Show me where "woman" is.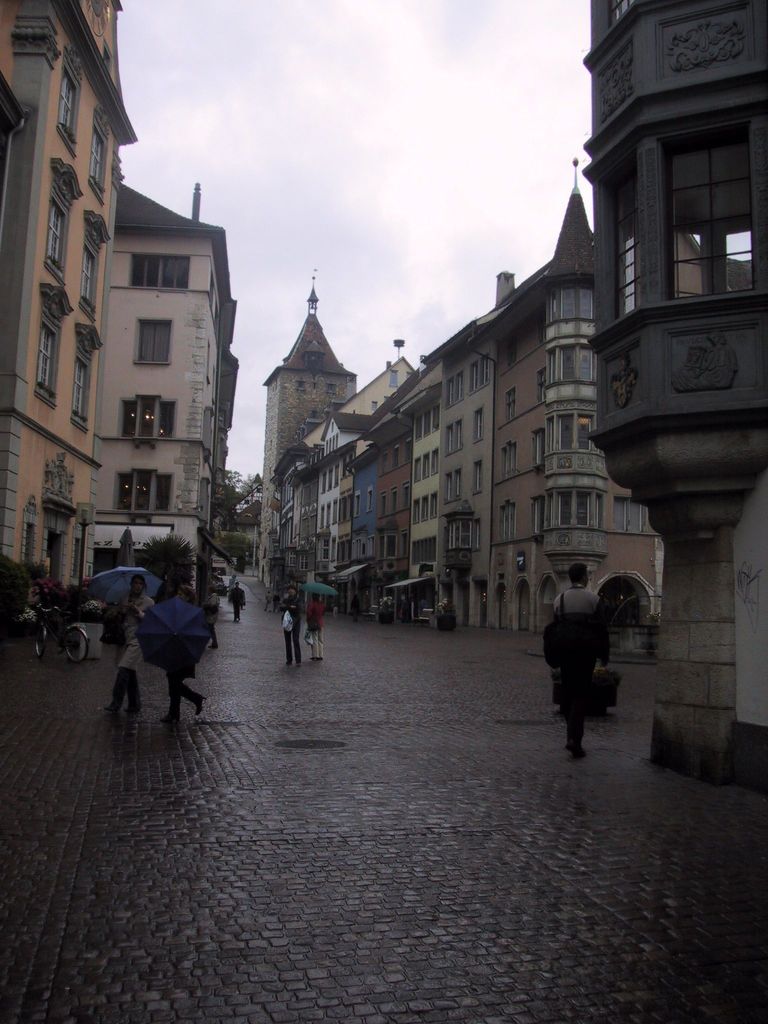
"woman" is at crop(109, 573, 157, 712).
